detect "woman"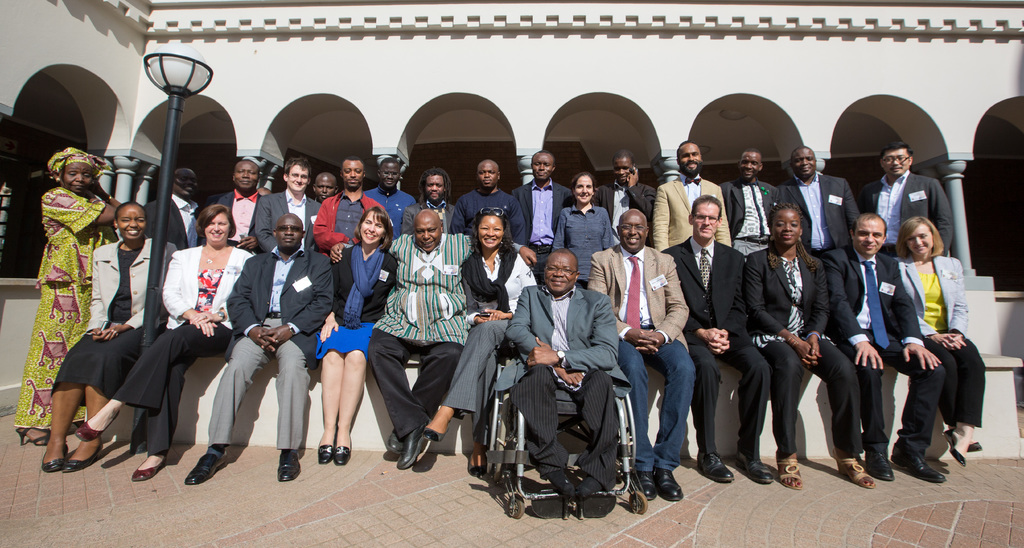
box(742, 204, 877, 488)
